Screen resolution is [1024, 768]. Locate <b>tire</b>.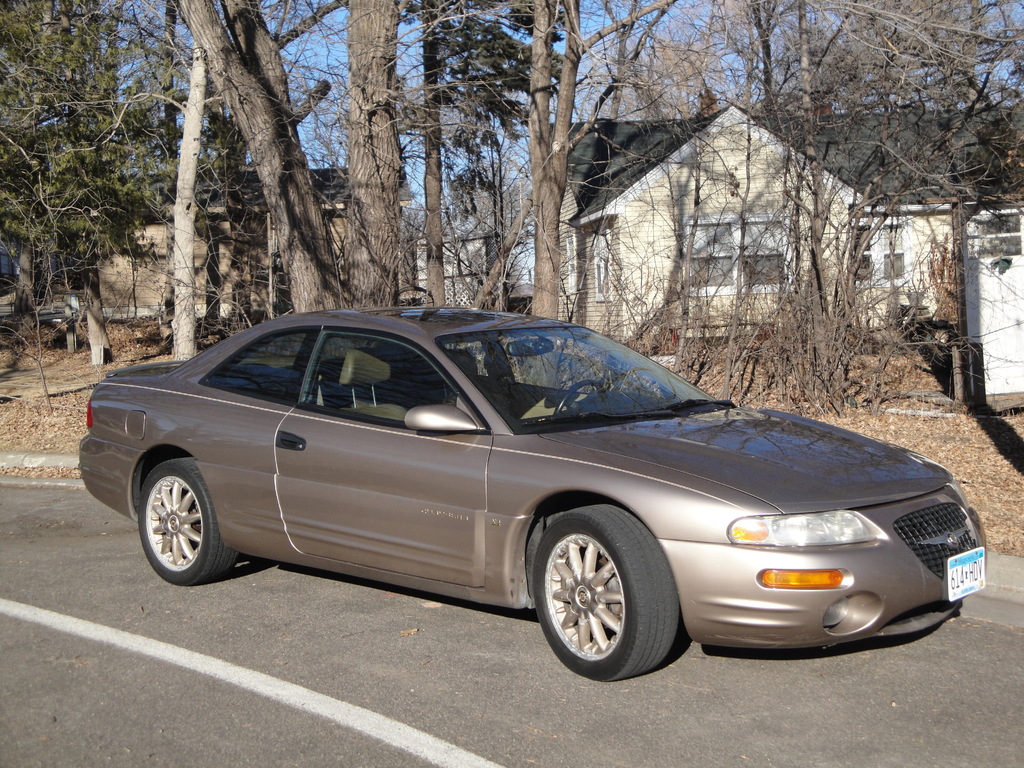
536:499:679:684.
